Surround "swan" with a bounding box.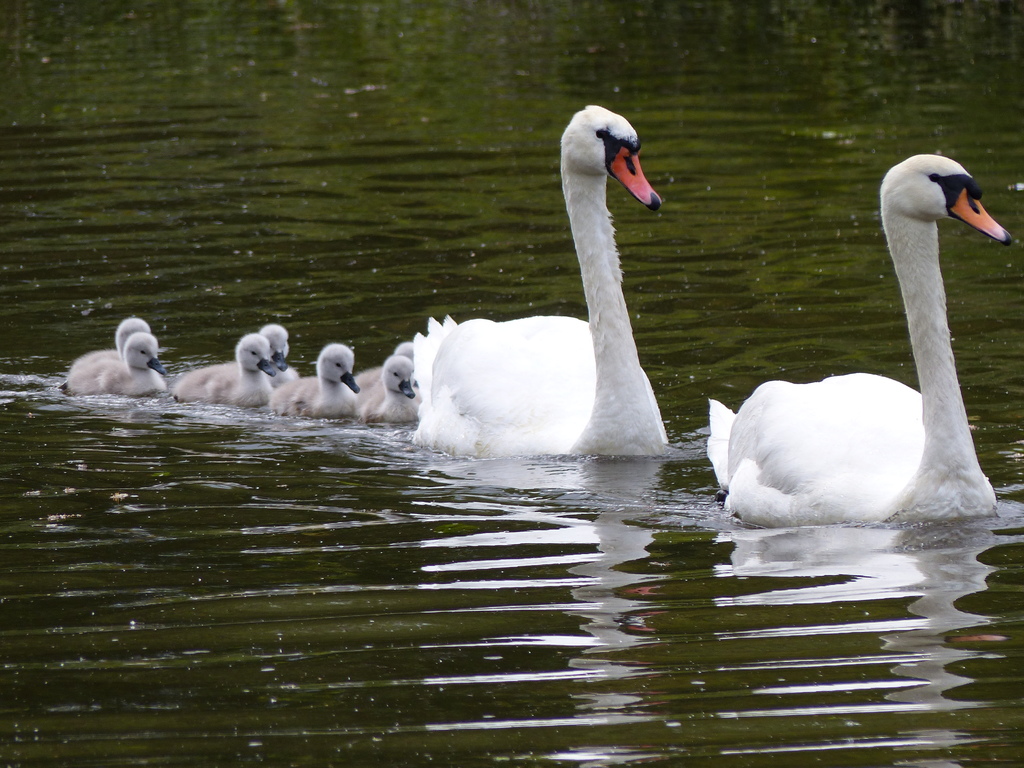
BBox(411, 104, 669, 457).
